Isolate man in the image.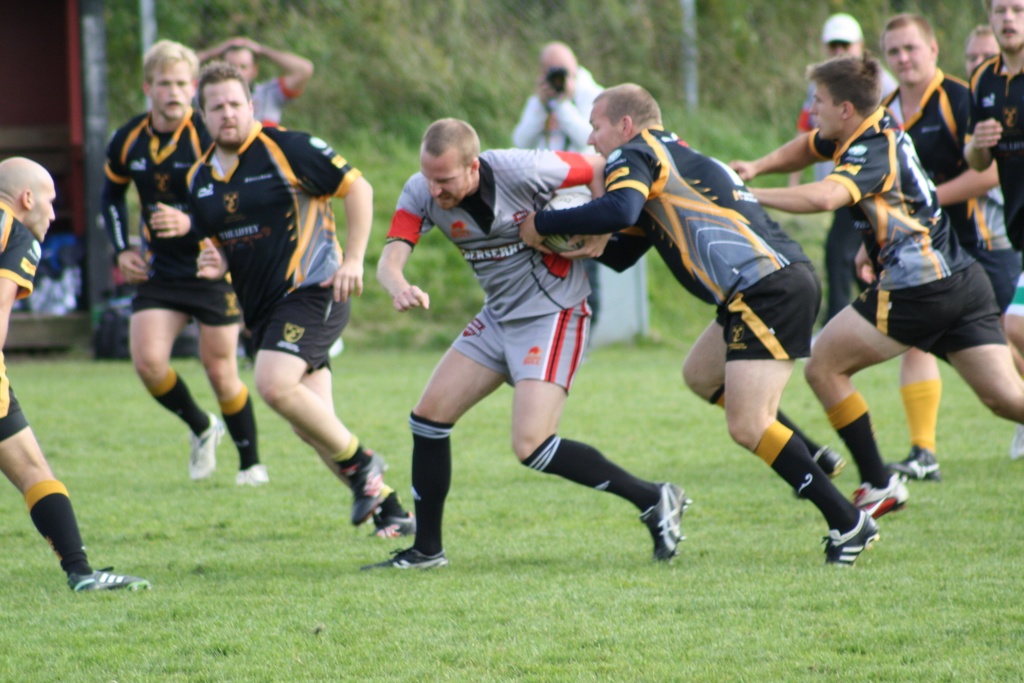
Isolated region: (510, 40, 606, 346).
